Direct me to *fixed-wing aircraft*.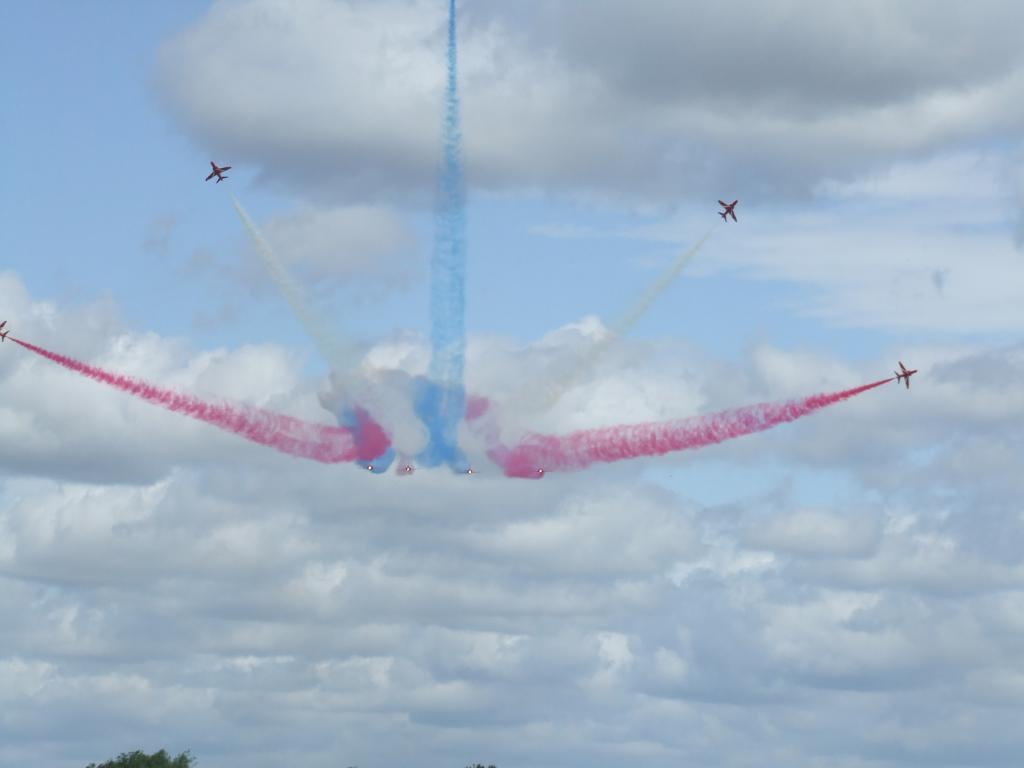
Direction: [205, 160, 231, 182].
